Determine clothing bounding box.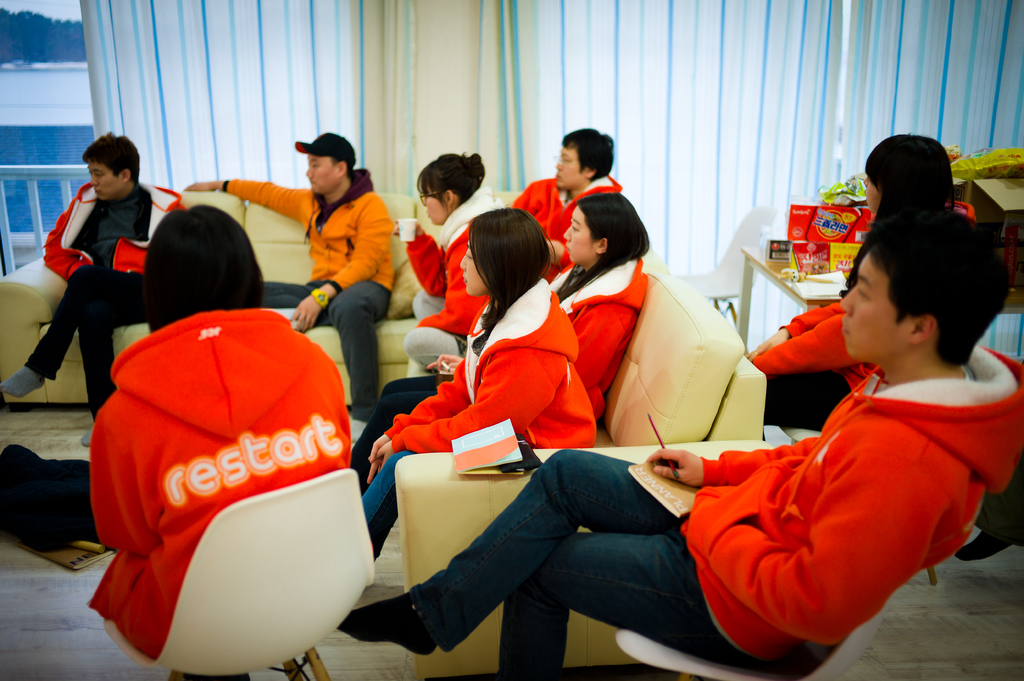
Determined: box=[401, 189, 515, 332].
